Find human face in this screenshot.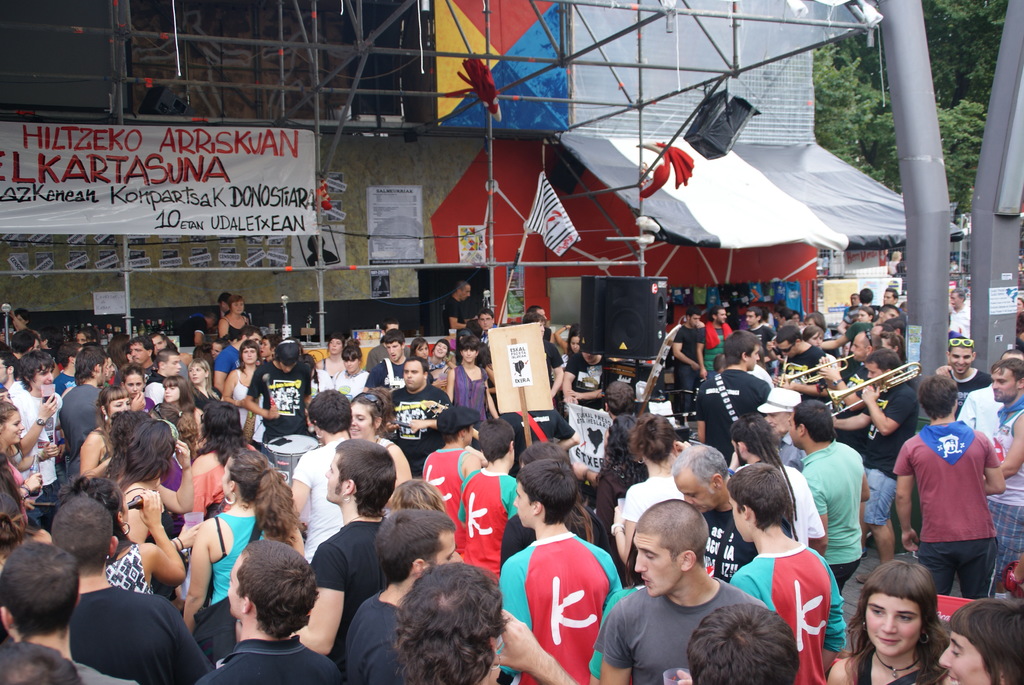
The bounding box for human face is (323,454,344,503).
